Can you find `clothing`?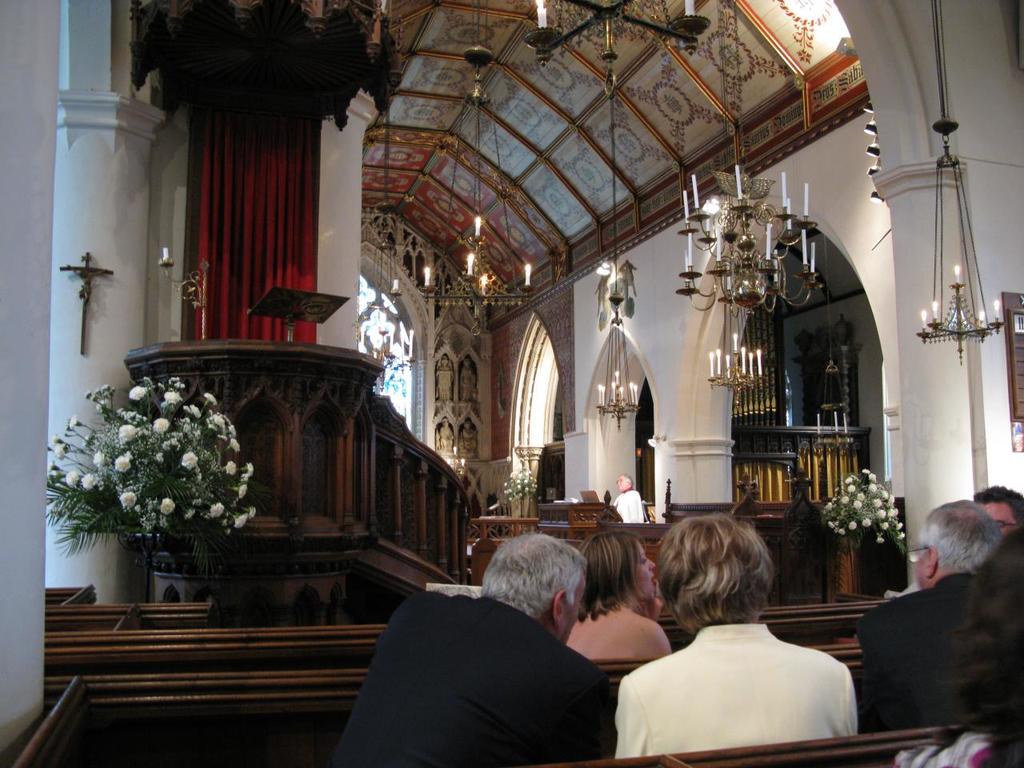
Yes, bounding box: bbox(330, 593, 622, 767).
